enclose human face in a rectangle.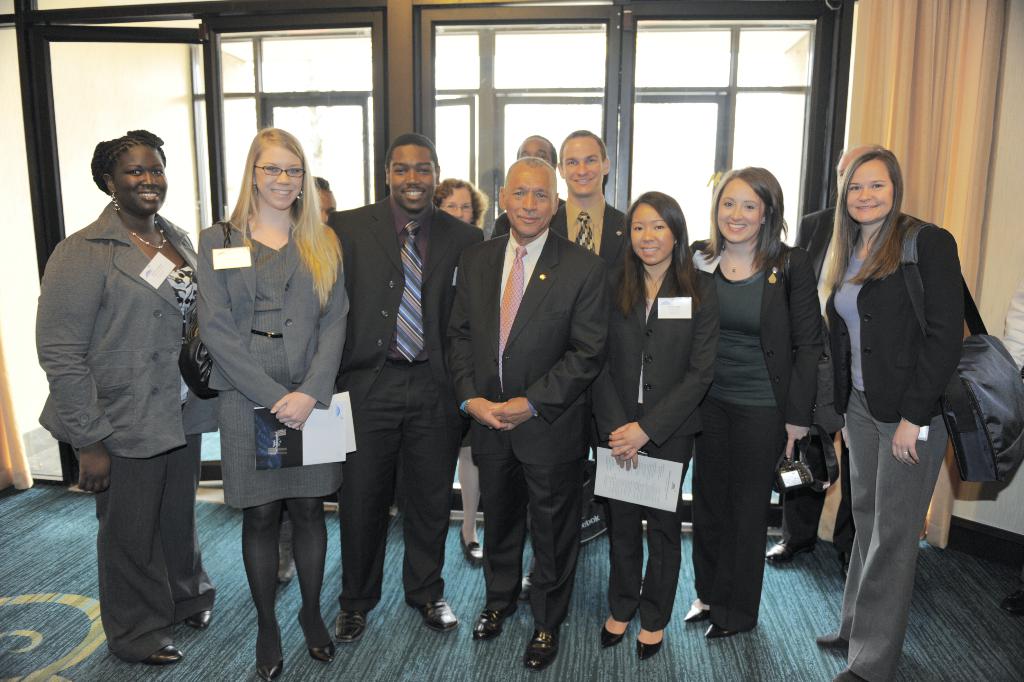
locate(710, 178, 766, 243).
